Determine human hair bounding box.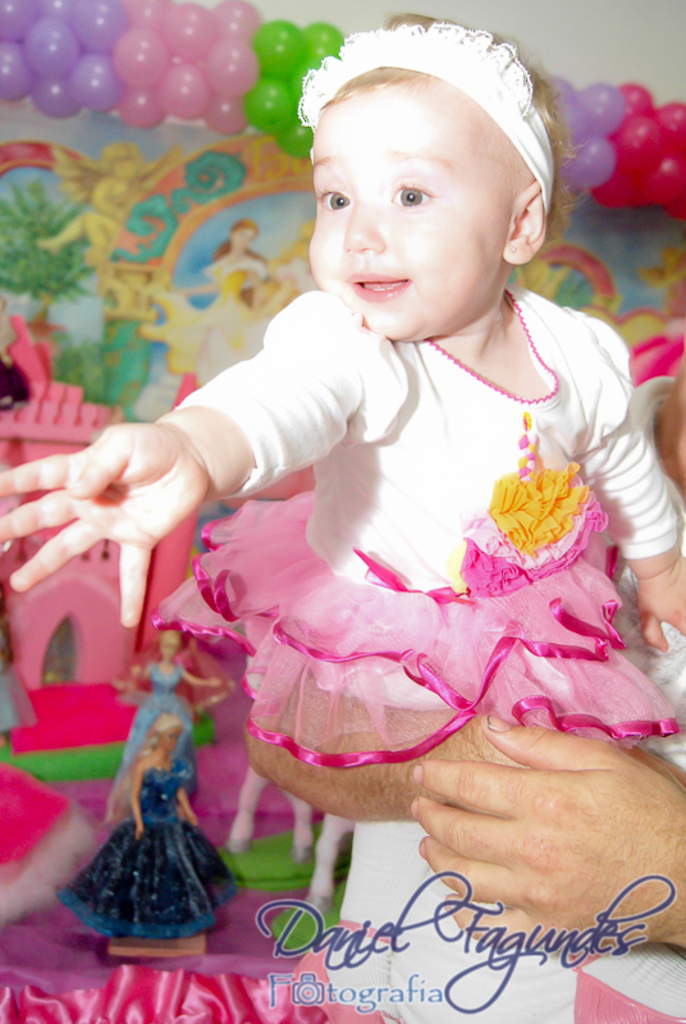
Determined: pyautogui.locateOnScreen(316, 37, 554, 262).
